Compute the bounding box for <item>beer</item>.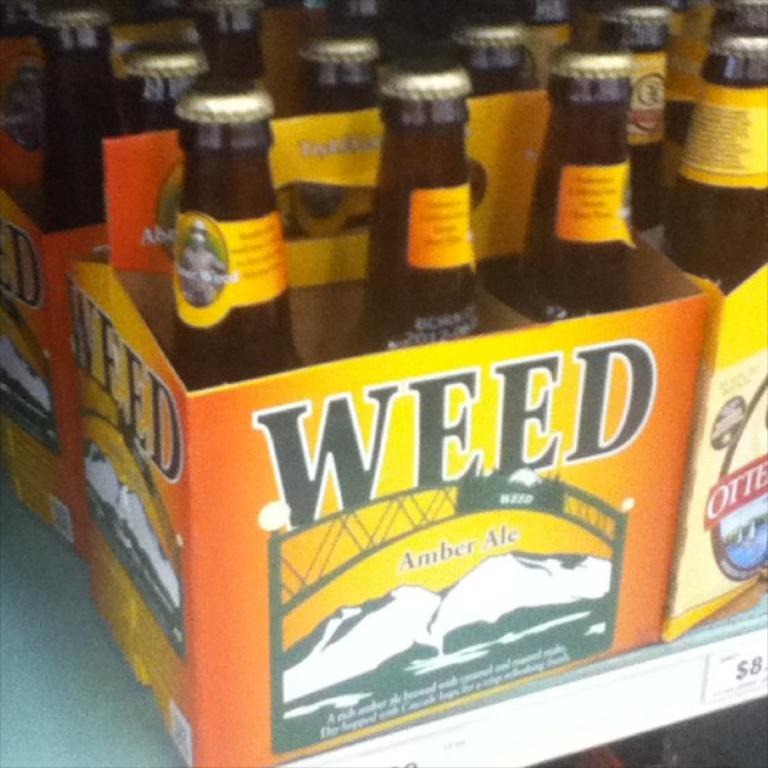
498,40,659,329.
